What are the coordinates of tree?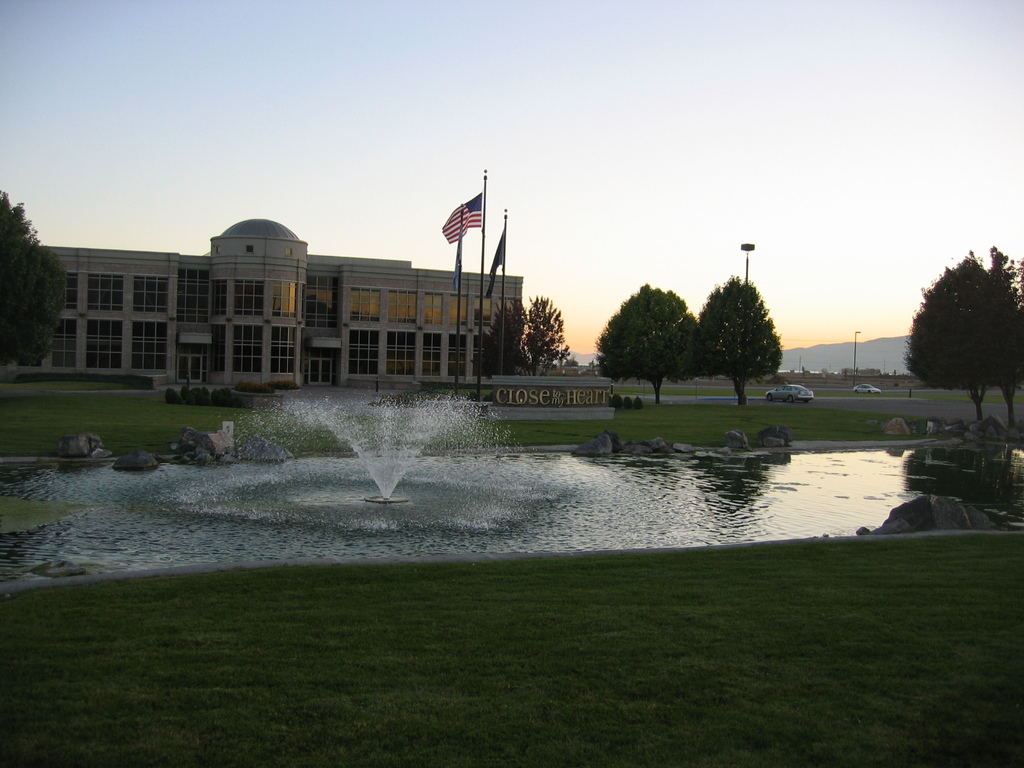
BBox(901, 259, 1023, 420).
